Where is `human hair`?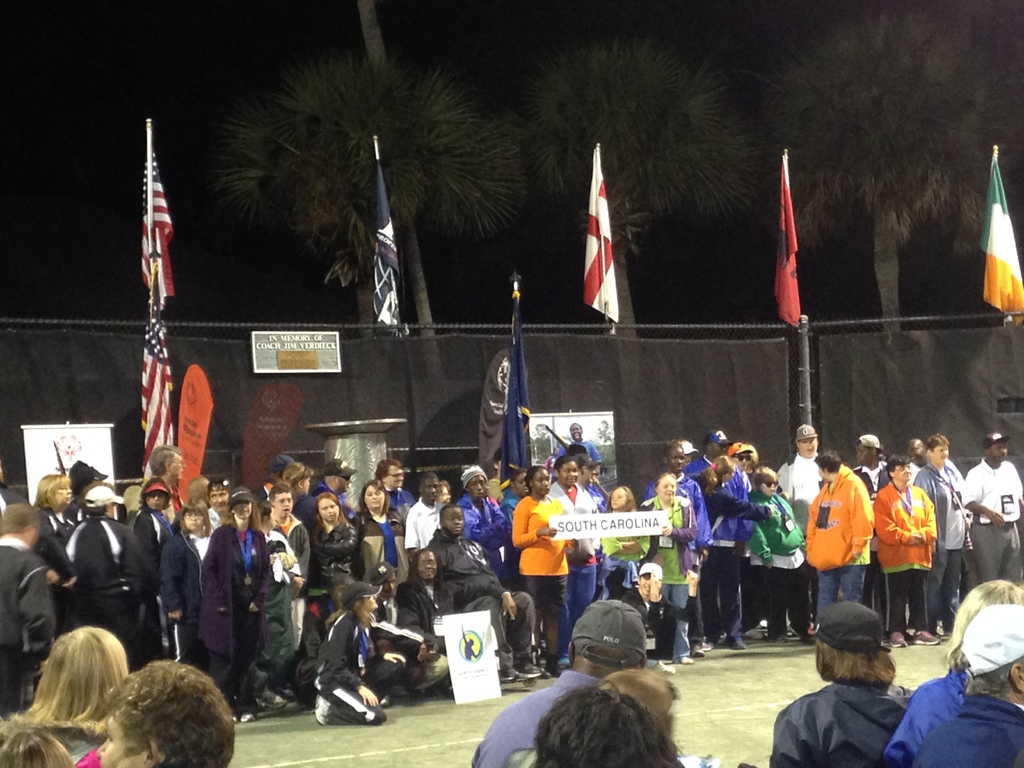
left=102, top=657, right=235, bottom=767.
